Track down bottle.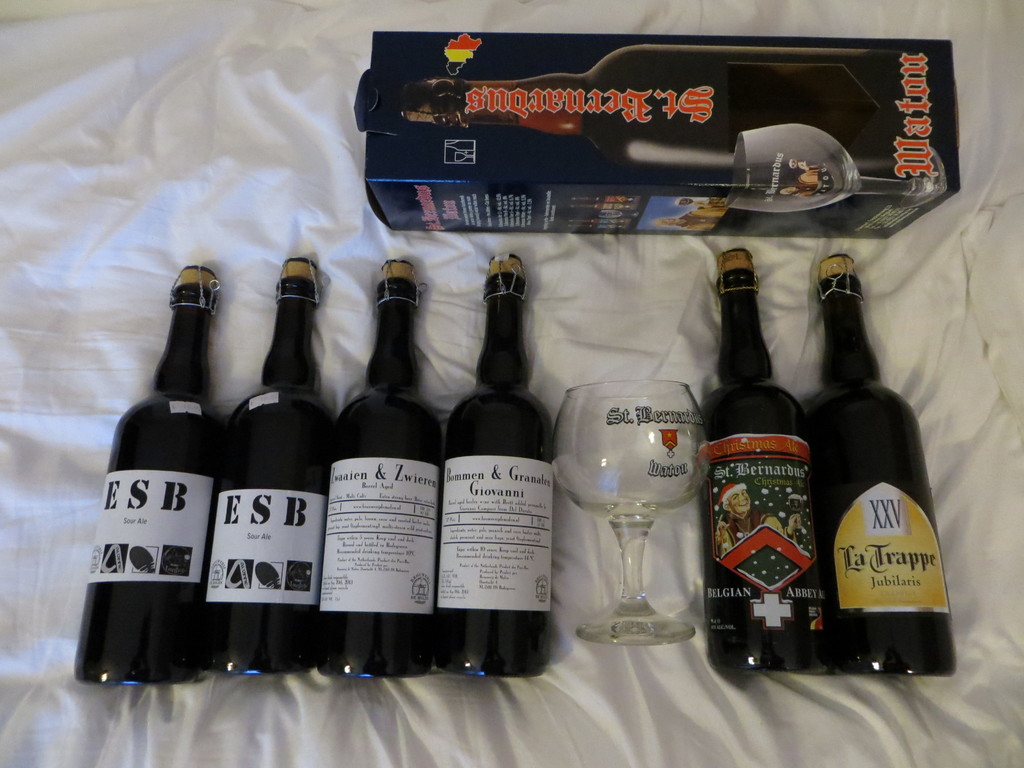
Tracked to {"x1": 701, "y1": 246, "x2": 821, "y2": 669}.
